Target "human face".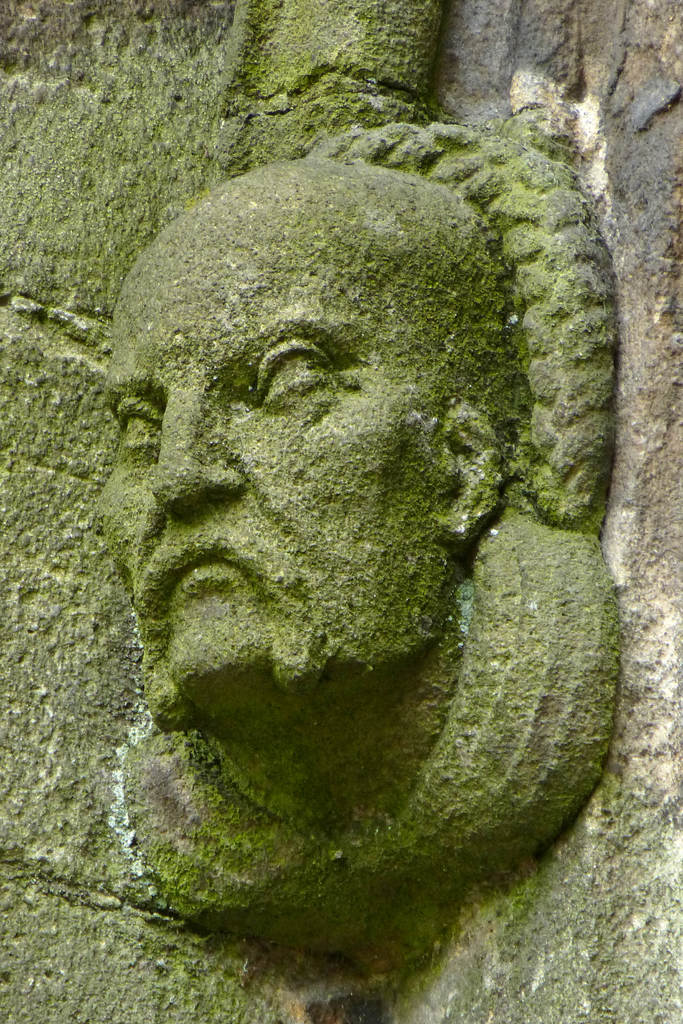
Target region: box(93, 211, 456, 713).
